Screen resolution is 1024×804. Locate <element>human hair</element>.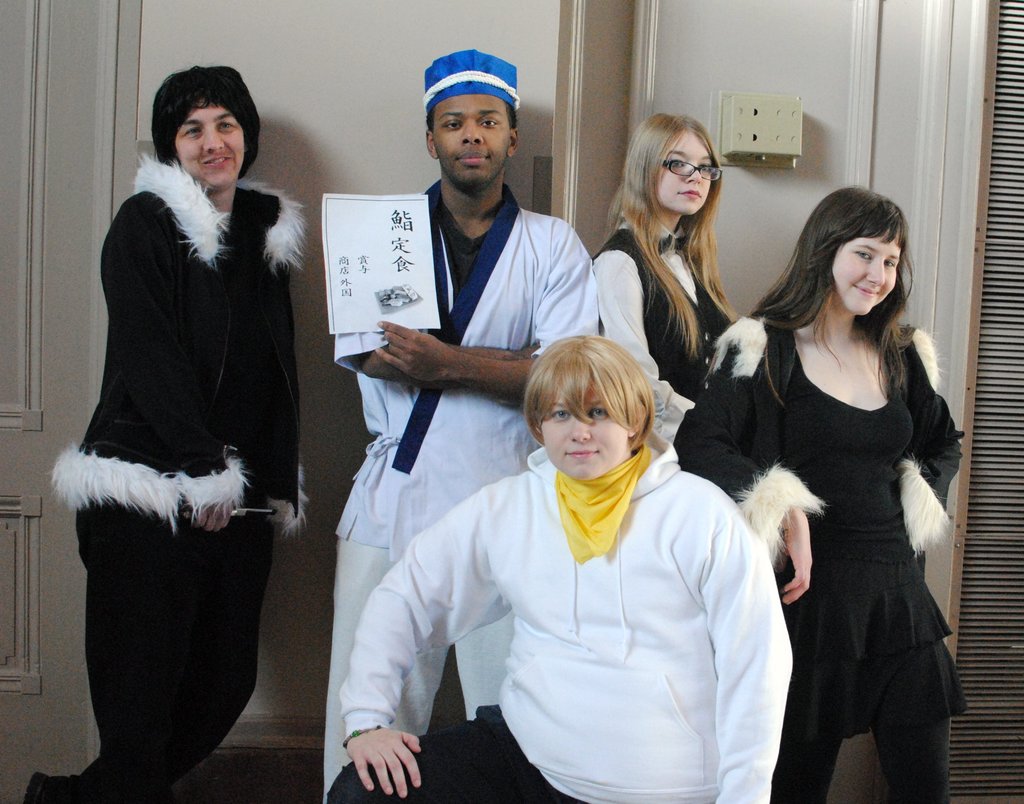
(520, 332, 654, 447).
